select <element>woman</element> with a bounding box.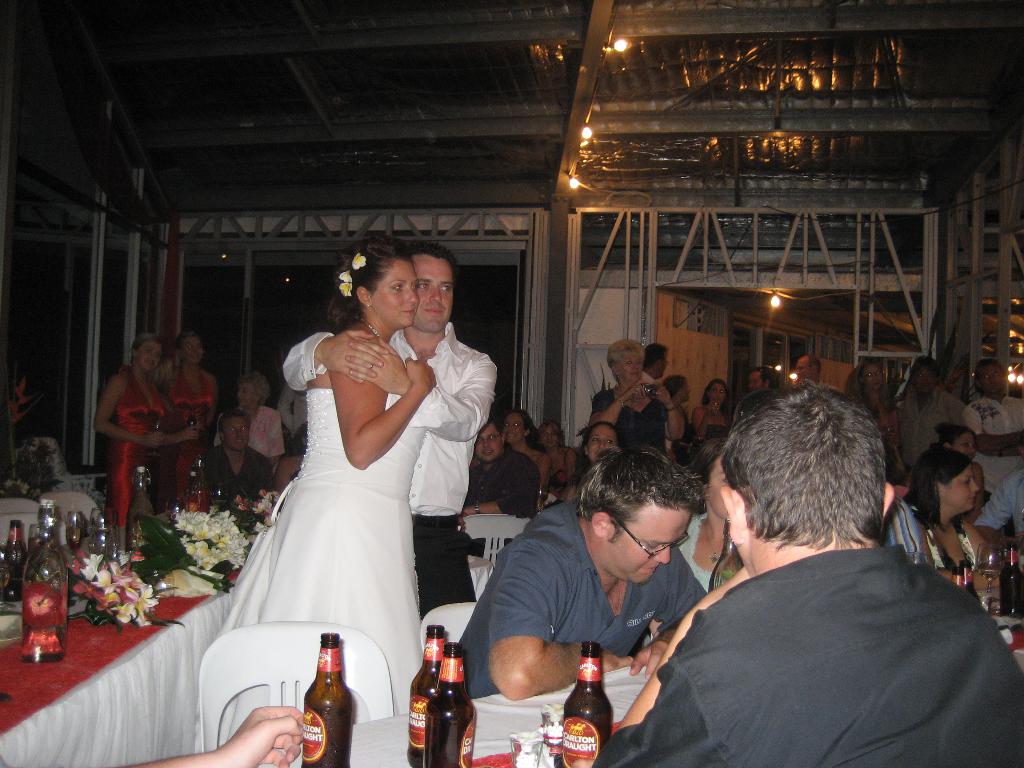
crop(570, 420, 621, 505).
